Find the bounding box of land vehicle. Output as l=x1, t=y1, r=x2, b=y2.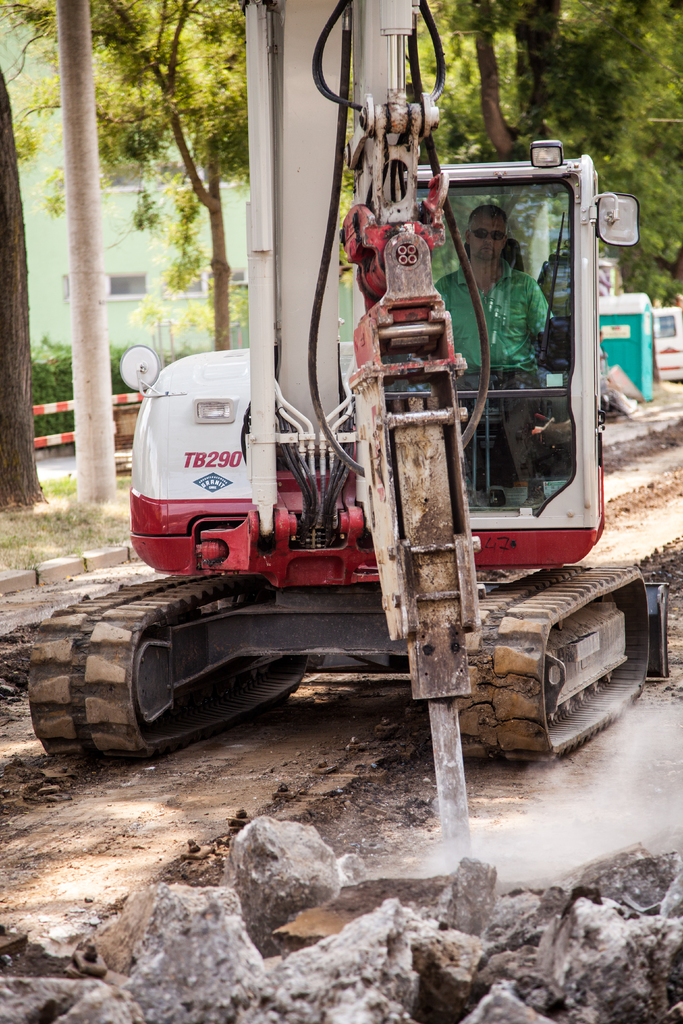
l=26, t=0, r=663, b=767.
